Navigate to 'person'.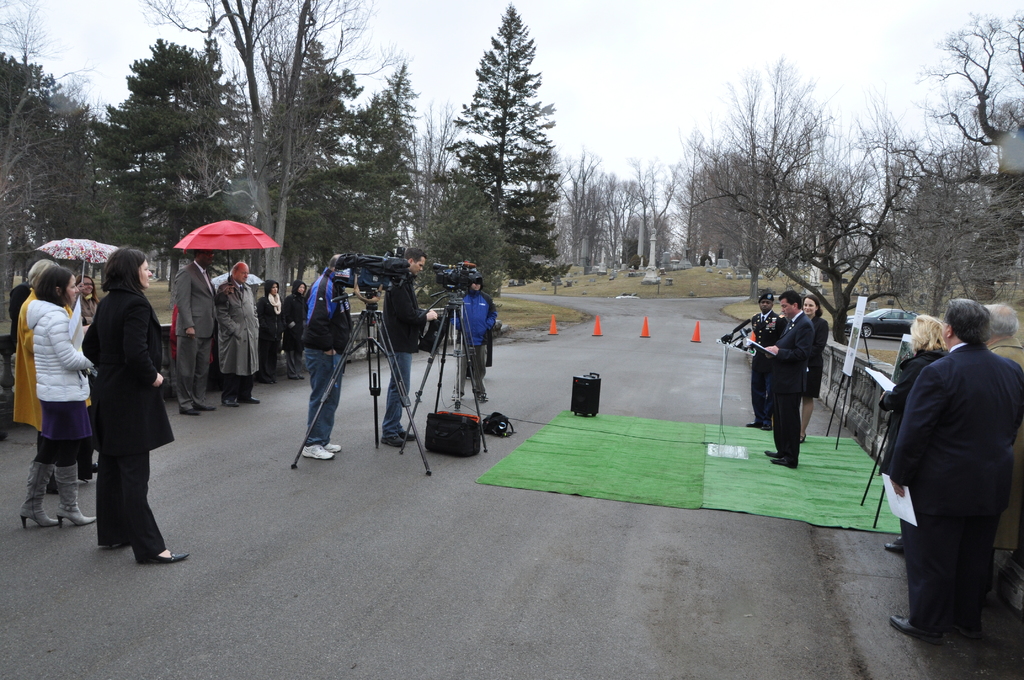
Navigation target: detection(979, 303, 1023, 602).
